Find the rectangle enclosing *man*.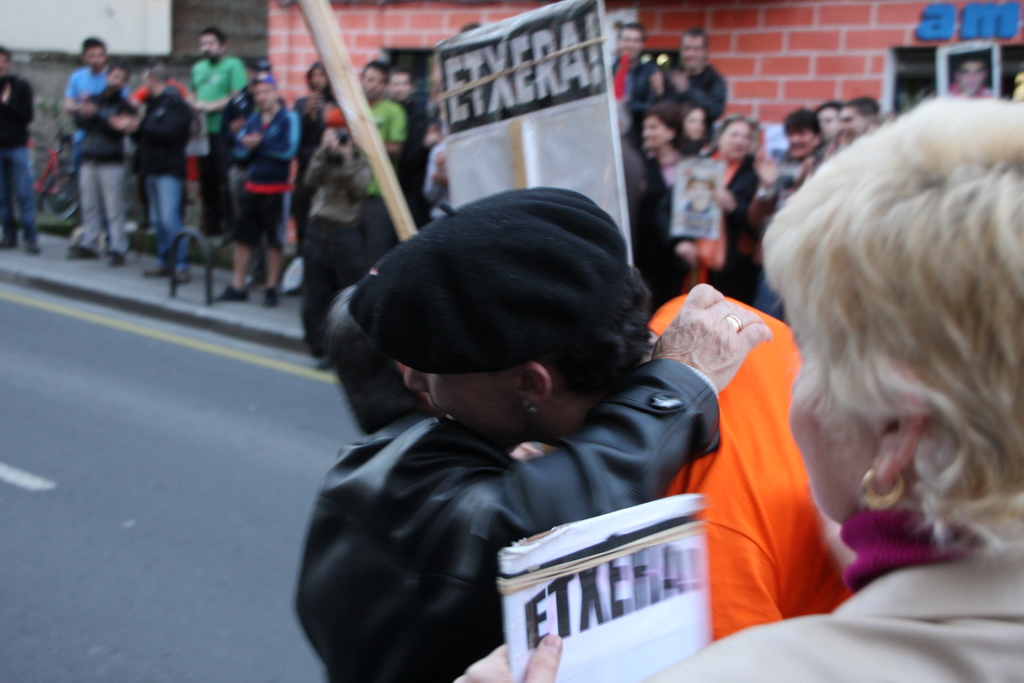
[225,74,303,312].
